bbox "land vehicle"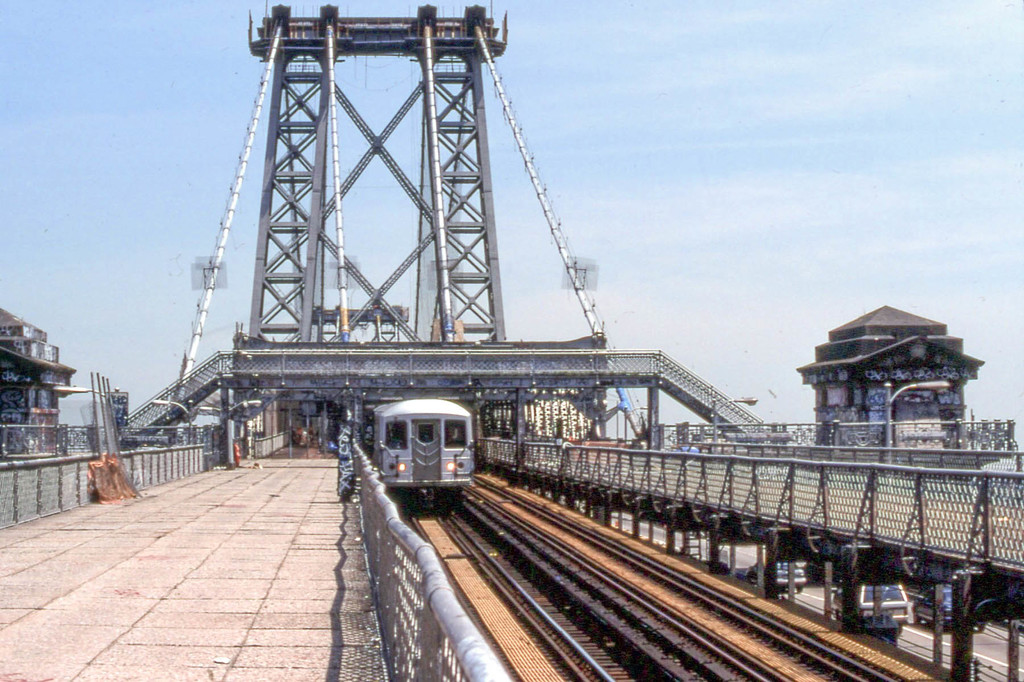
[x1=382, y1=400, x2=486, y2=506]
